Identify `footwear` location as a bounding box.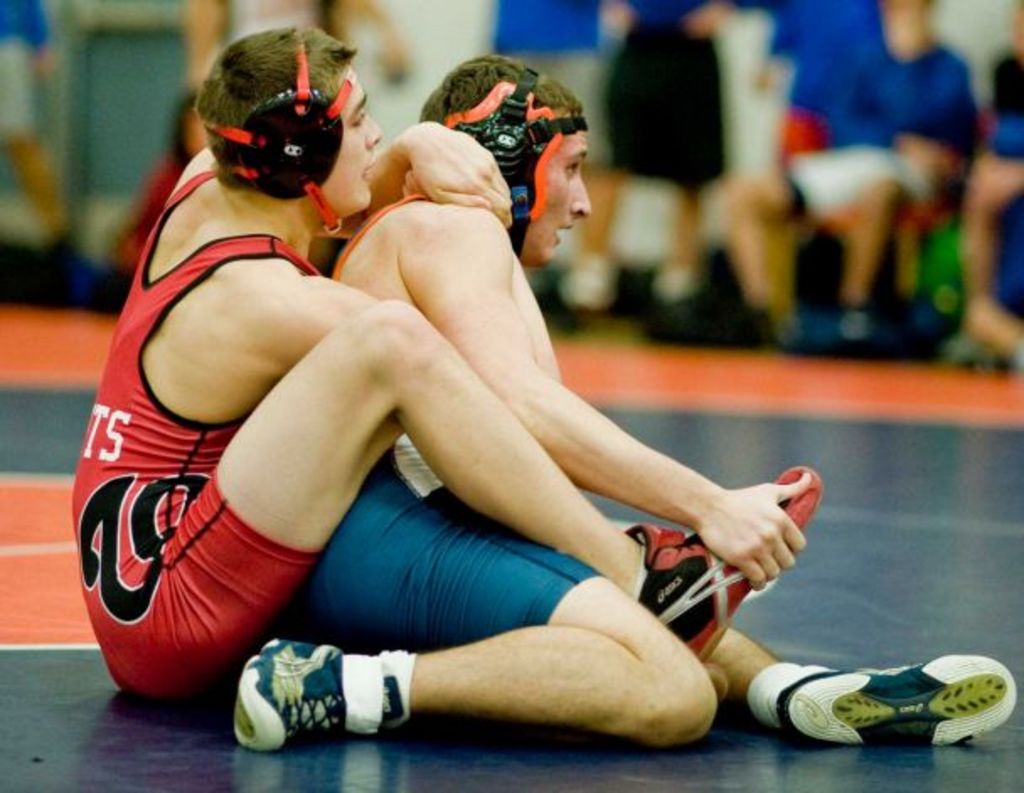
<region>241, 638, 355, 748</region>.
